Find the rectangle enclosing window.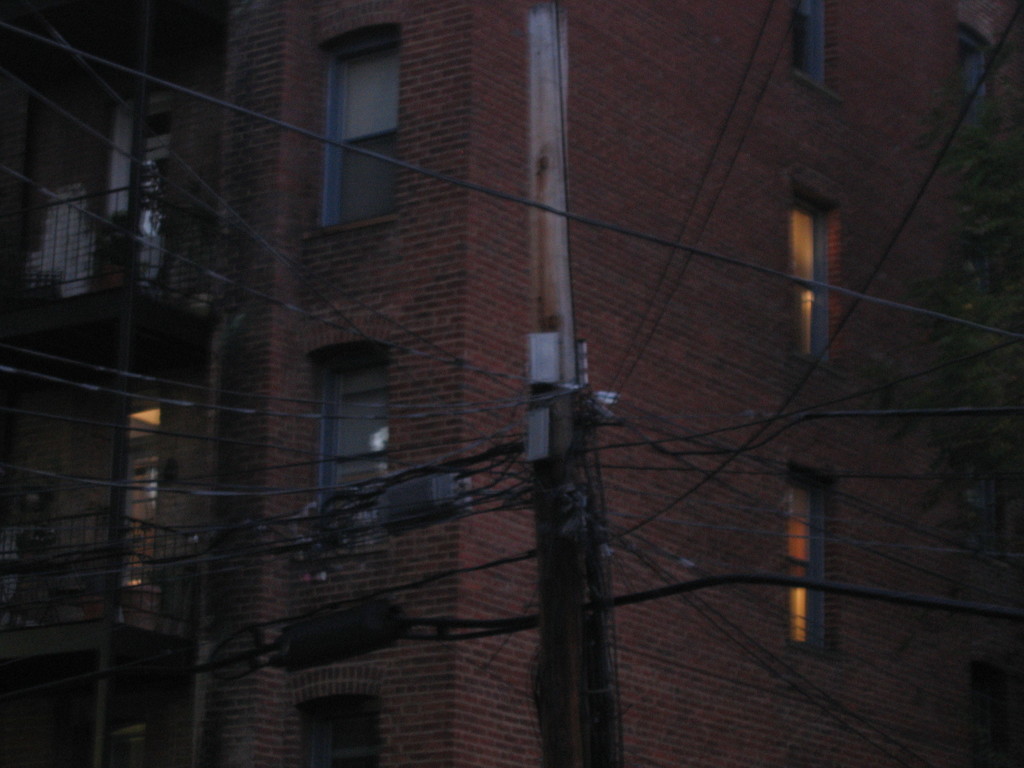
780:456:838:661.
